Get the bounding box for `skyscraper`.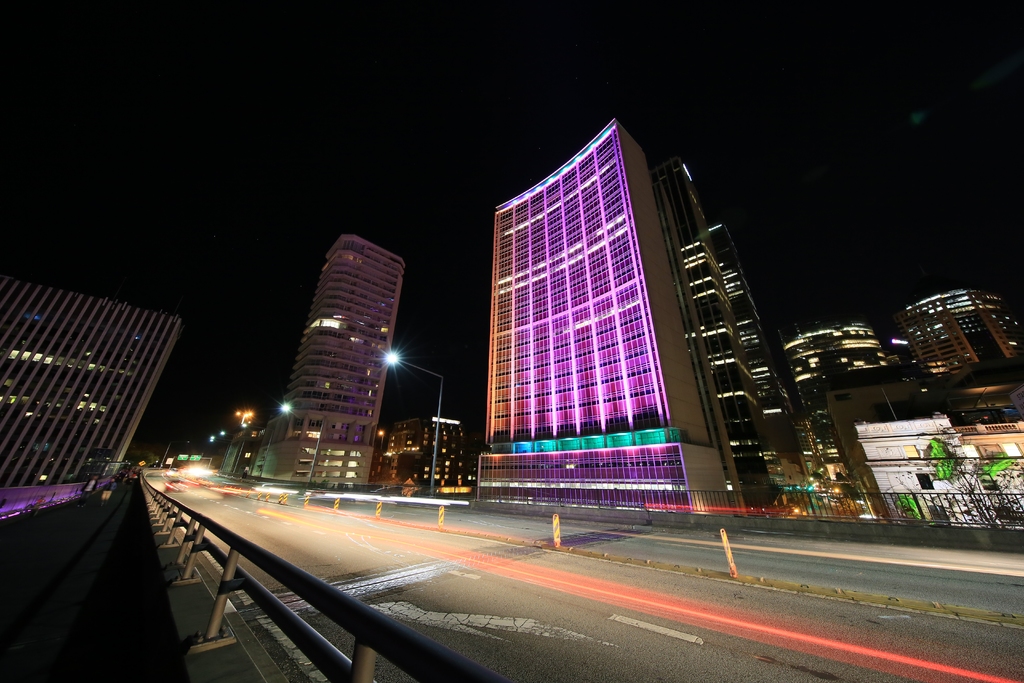
(left=904, top=277, right=1018, bottom=406).
